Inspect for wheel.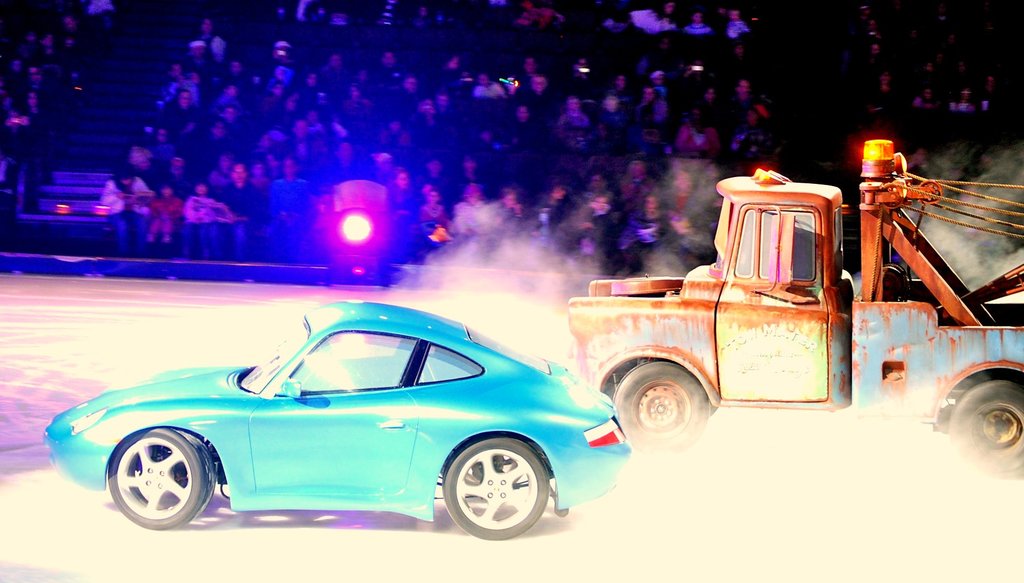
Inspection: [102, 427, 208, 532].
